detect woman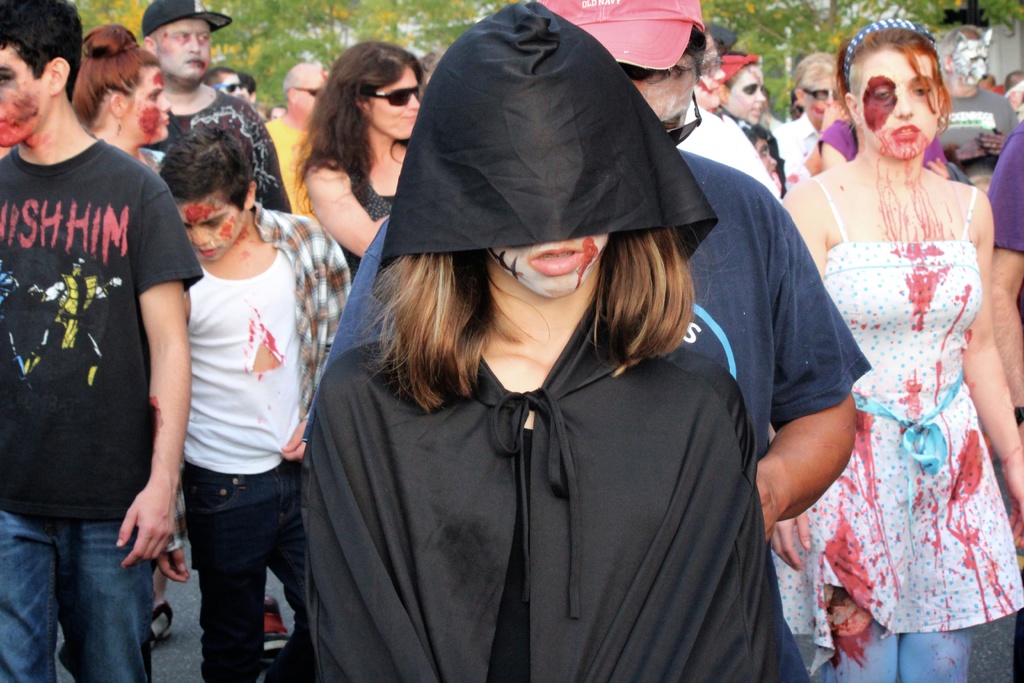
bbox(297, 39, 429, 282)
